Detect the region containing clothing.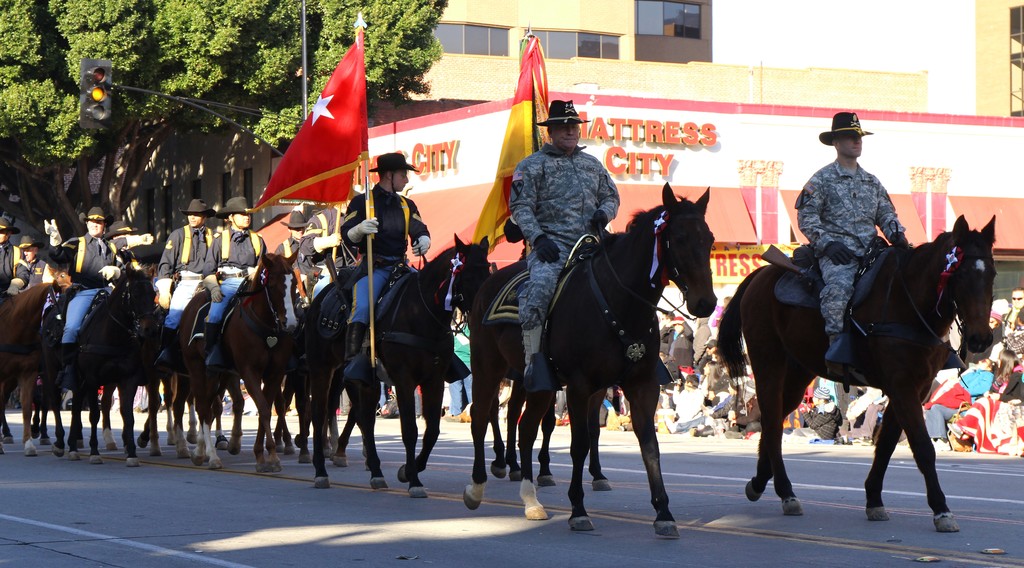
<bbox>104, 224, 158, 318</bbox>.
